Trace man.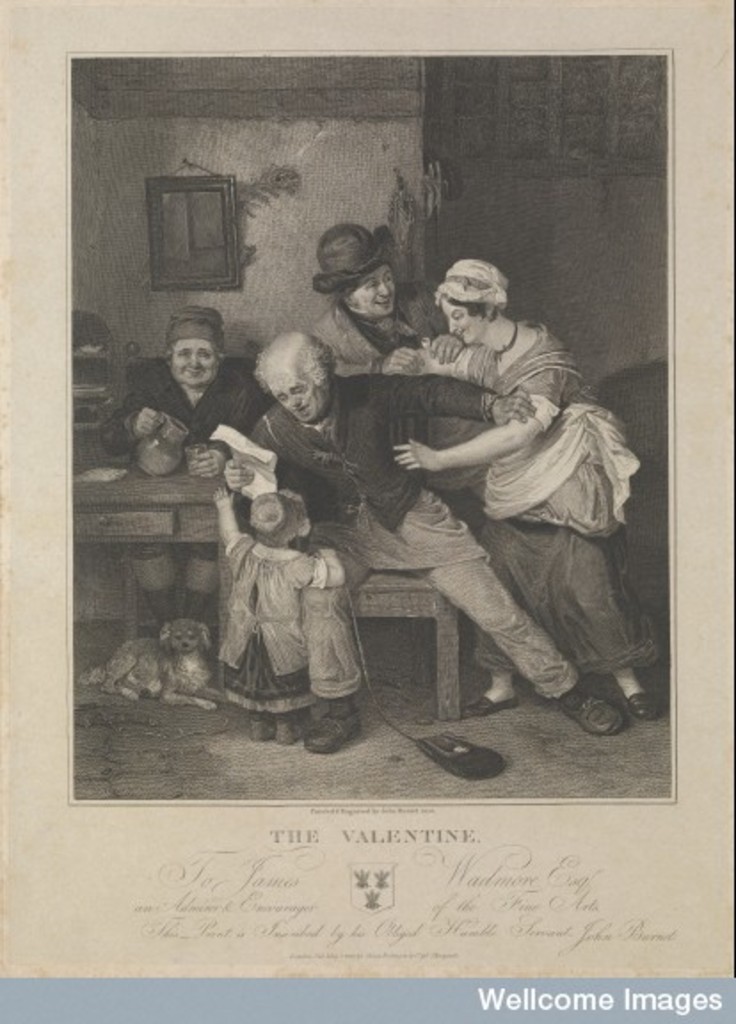
Traced to select_region(224, 331, 628, 757).
